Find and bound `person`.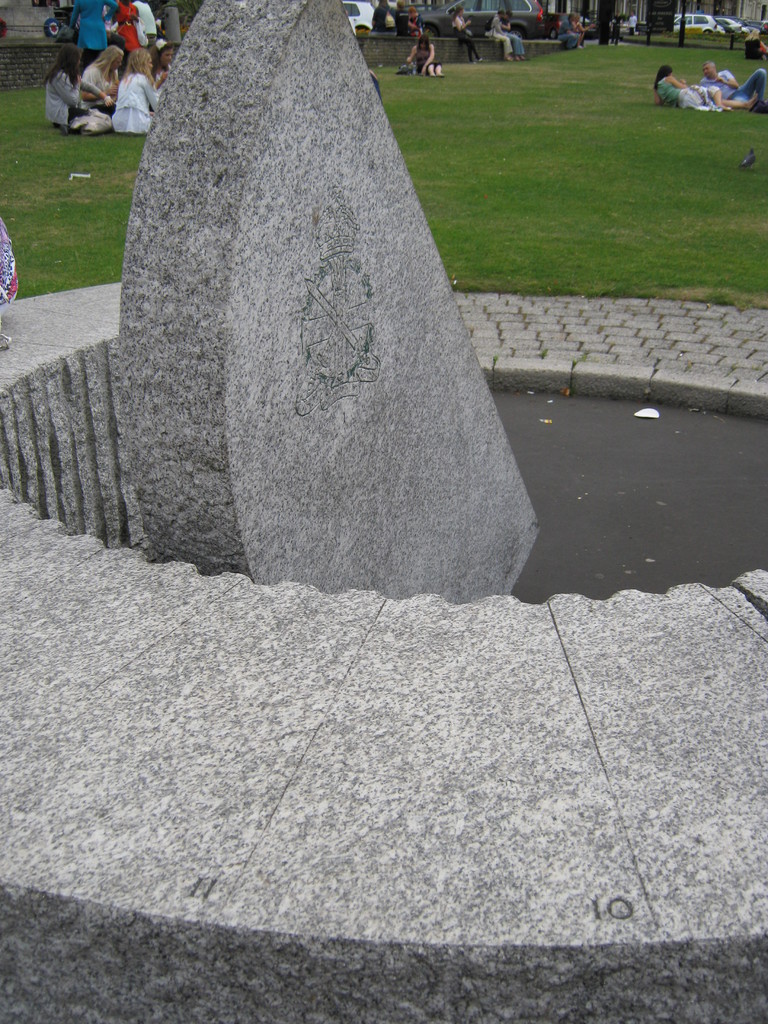
Bound: (559,10,580,48).
